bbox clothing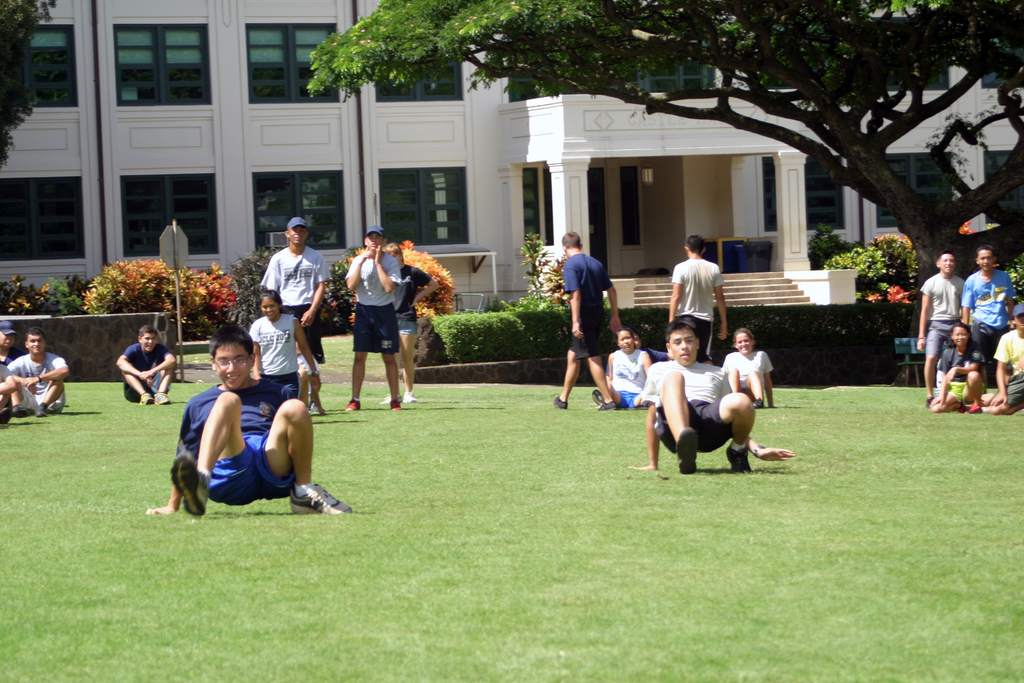
(916, 273, 966, 358)
